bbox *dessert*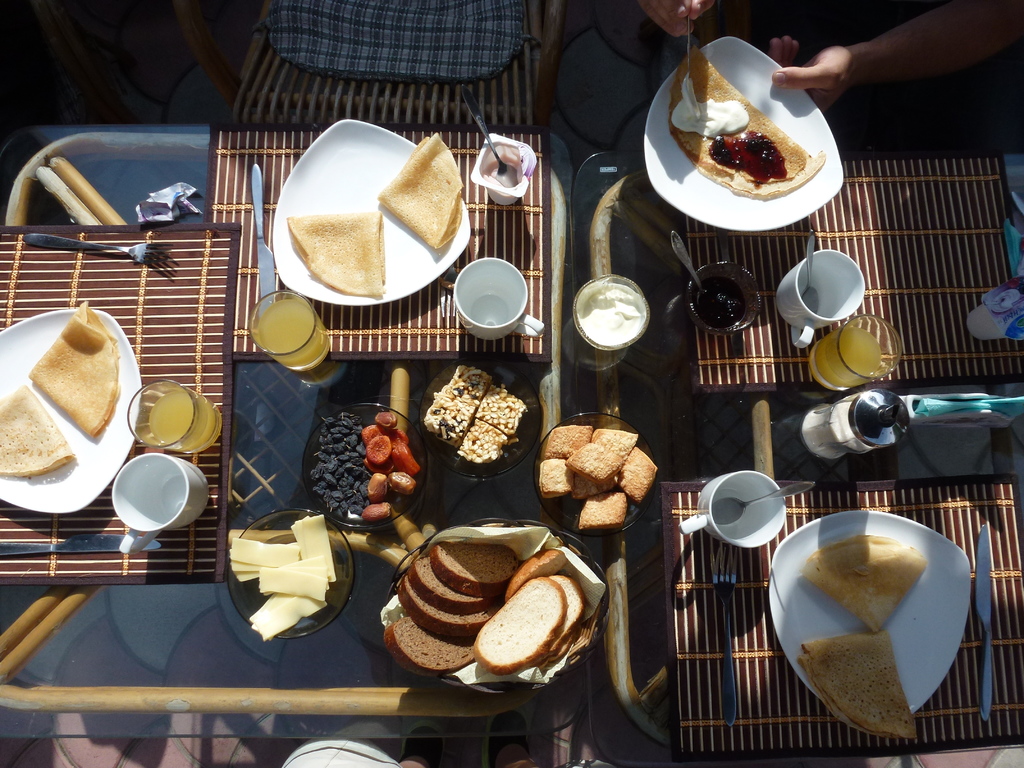
308 408 416 524
